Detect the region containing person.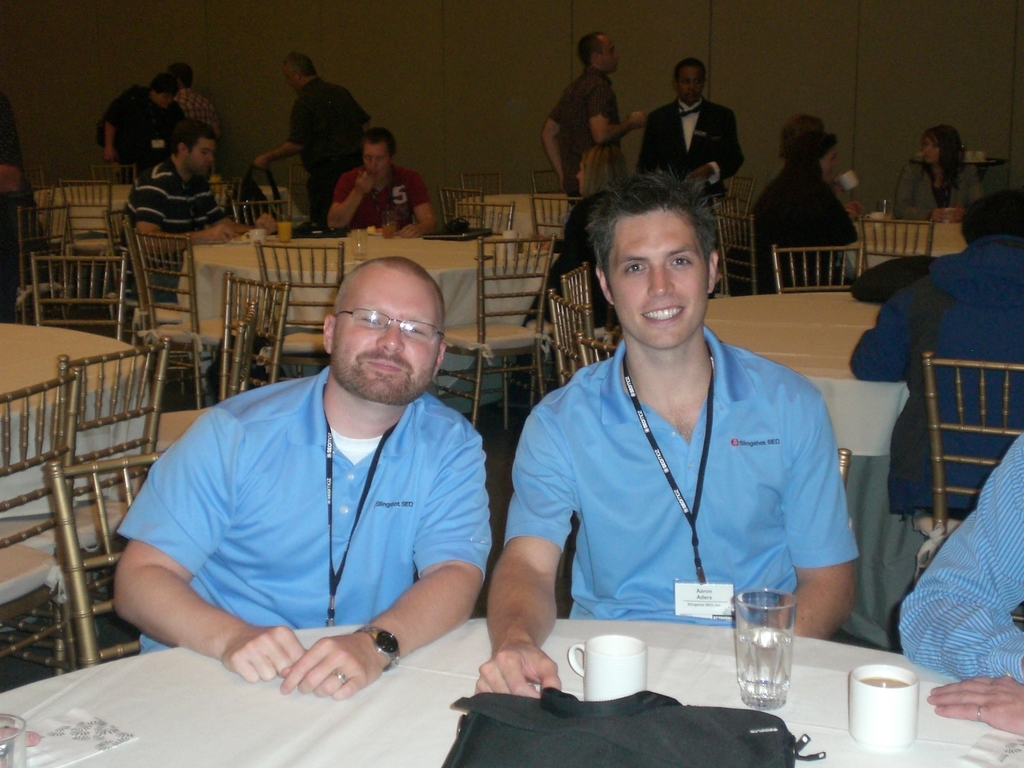
(left=540, top=33, right=654, bottom=198).
